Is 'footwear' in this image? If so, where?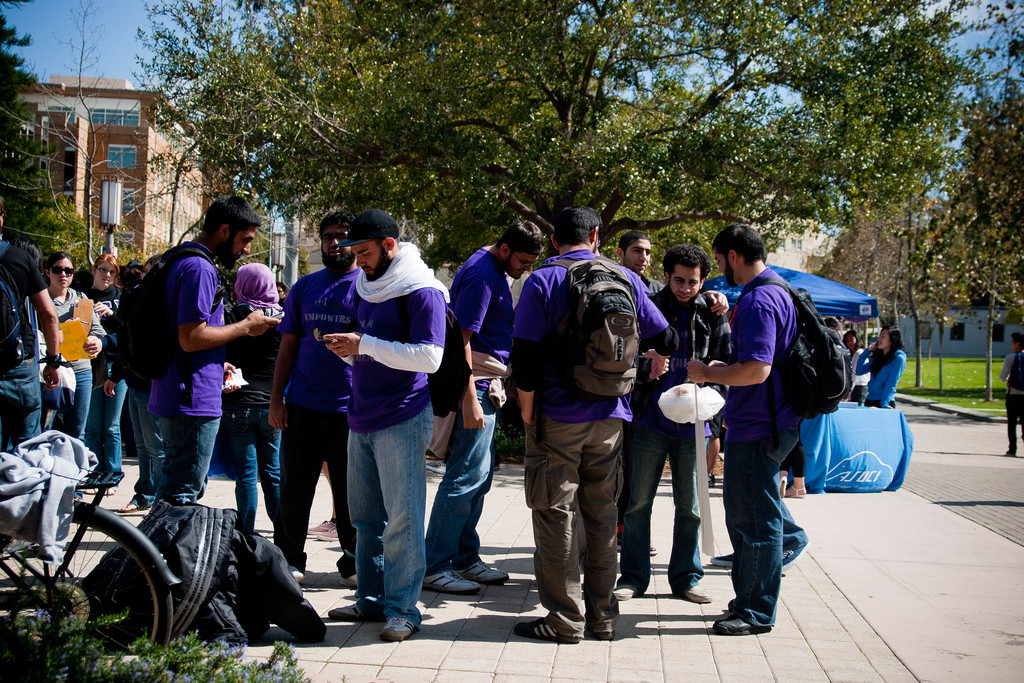
Yes, at box(620, 529, 659, 554).
